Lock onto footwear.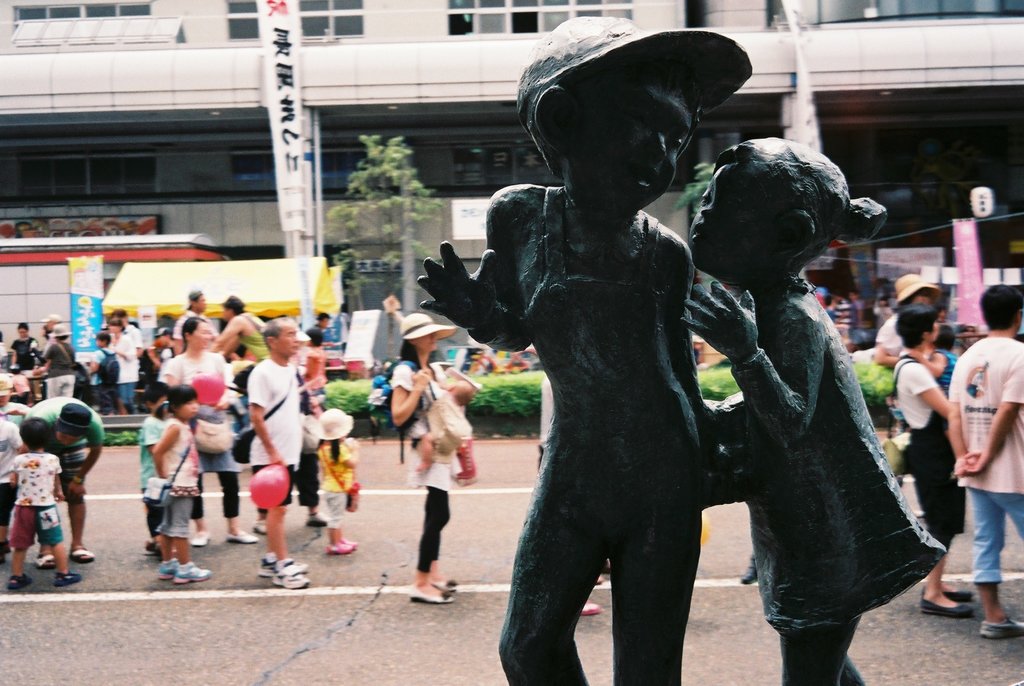
Locked: bbox=[326, 537, 358, 553].
